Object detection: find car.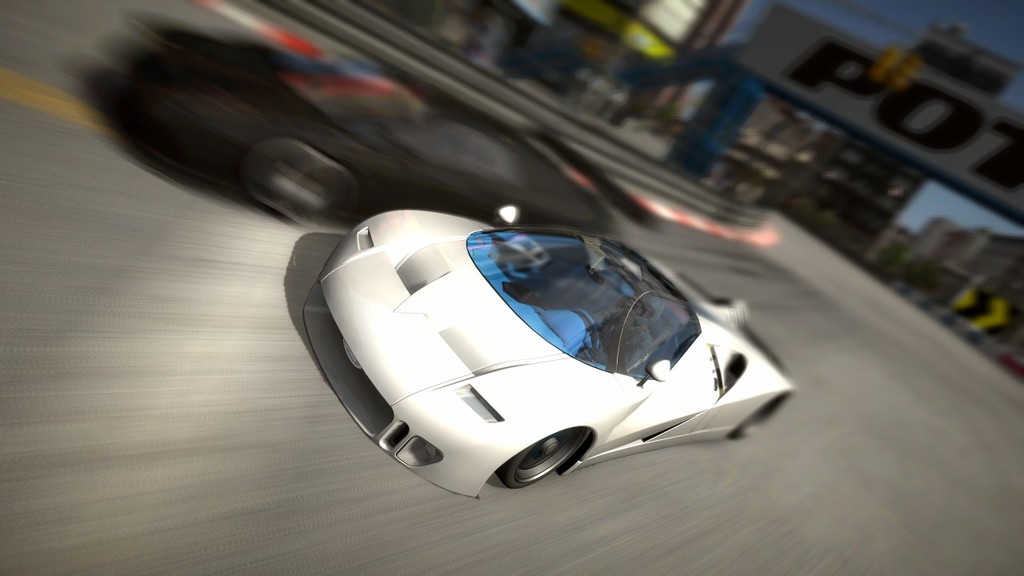
{"x1": 302, "y1": 202, "x2": 800, "y2": 497}.
